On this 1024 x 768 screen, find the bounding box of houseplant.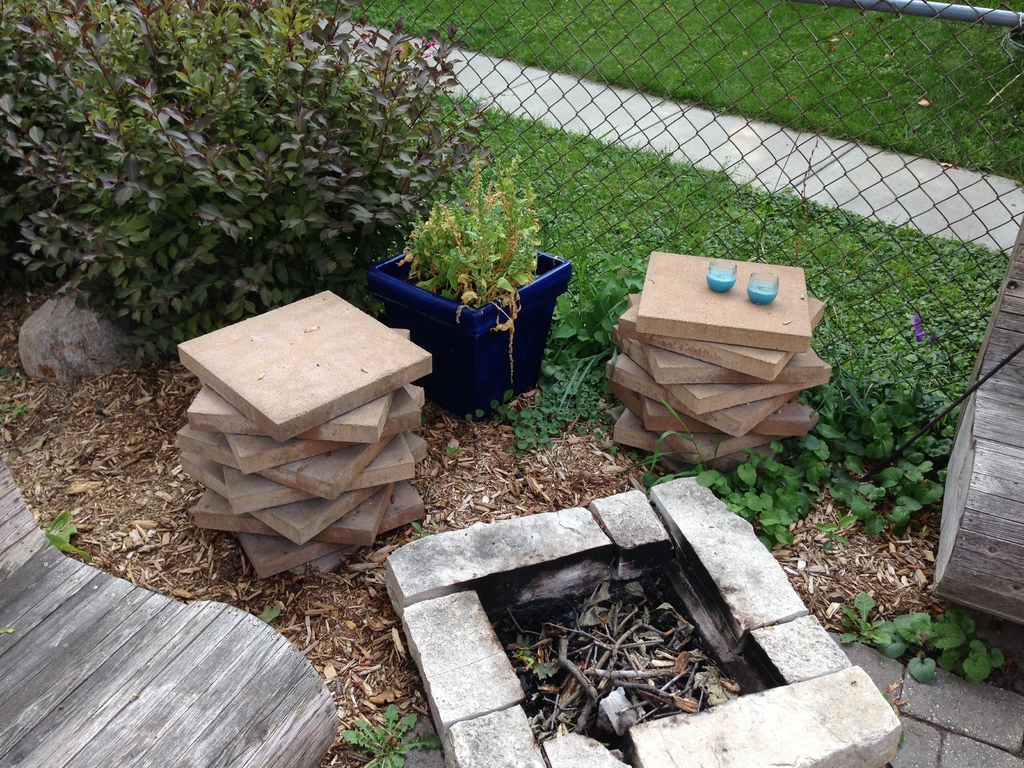
Bounding box: <box>366,150,576,423</box>.
